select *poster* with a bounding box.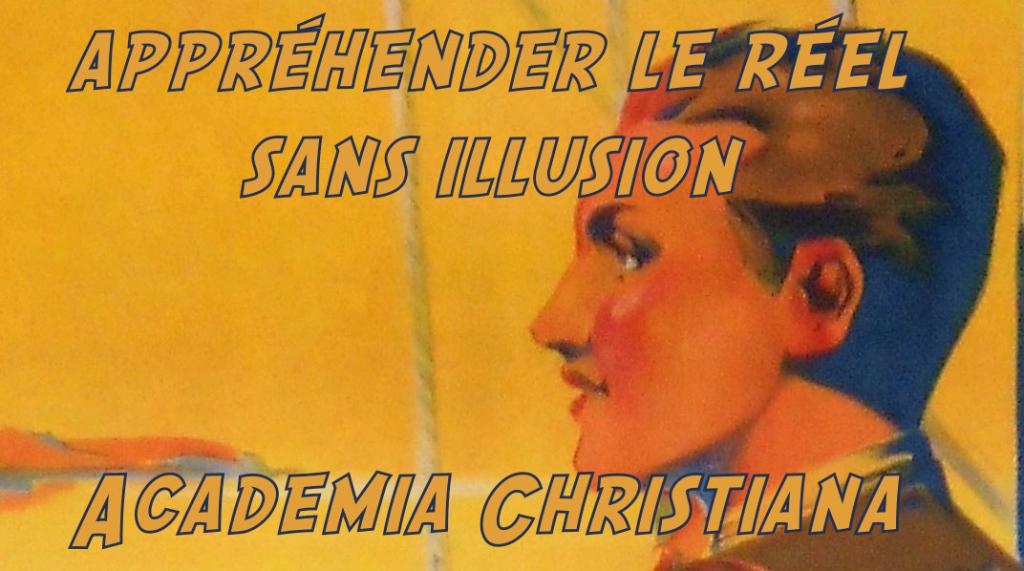
{"left": 0, "top": 0, "right": 1023, "bottom": 570}.
